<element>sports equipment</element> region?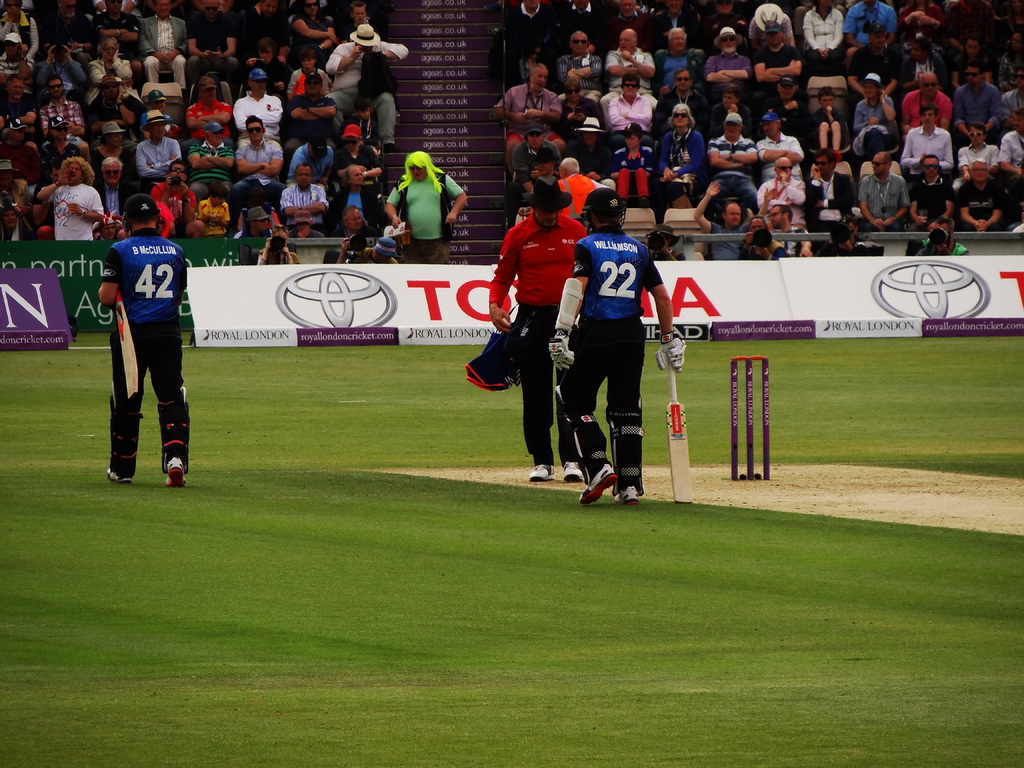
x1=120 y1=193 x2=159 y2=238
